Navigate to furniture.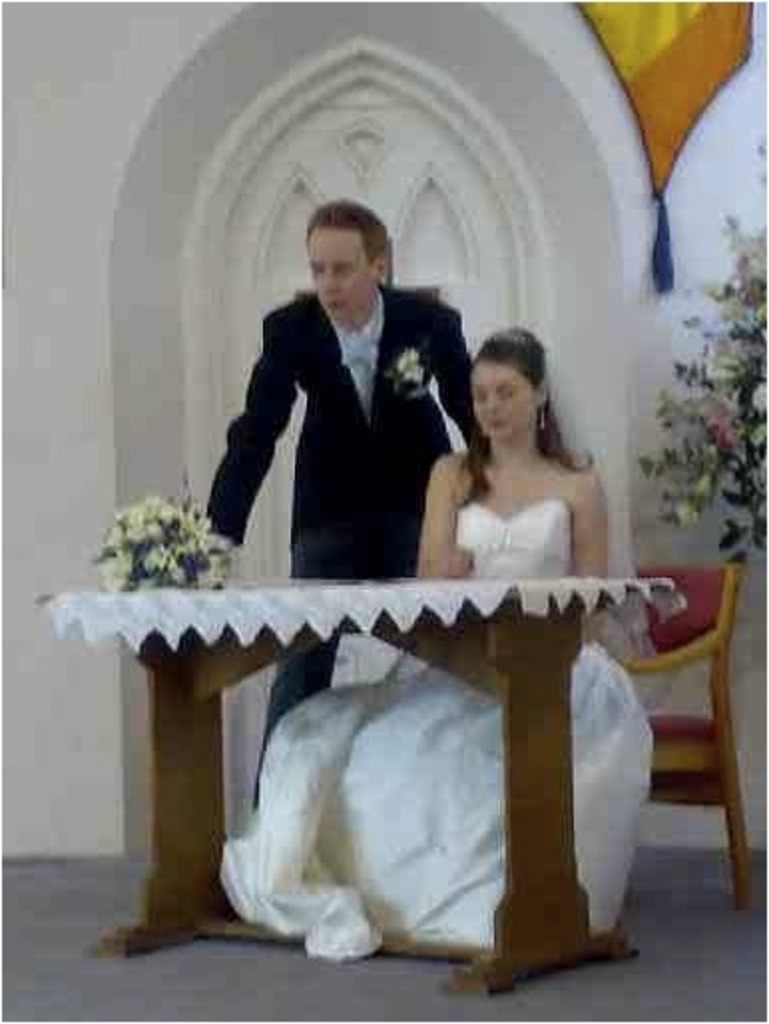
Navigation target: 612, 560, 751, 906.
